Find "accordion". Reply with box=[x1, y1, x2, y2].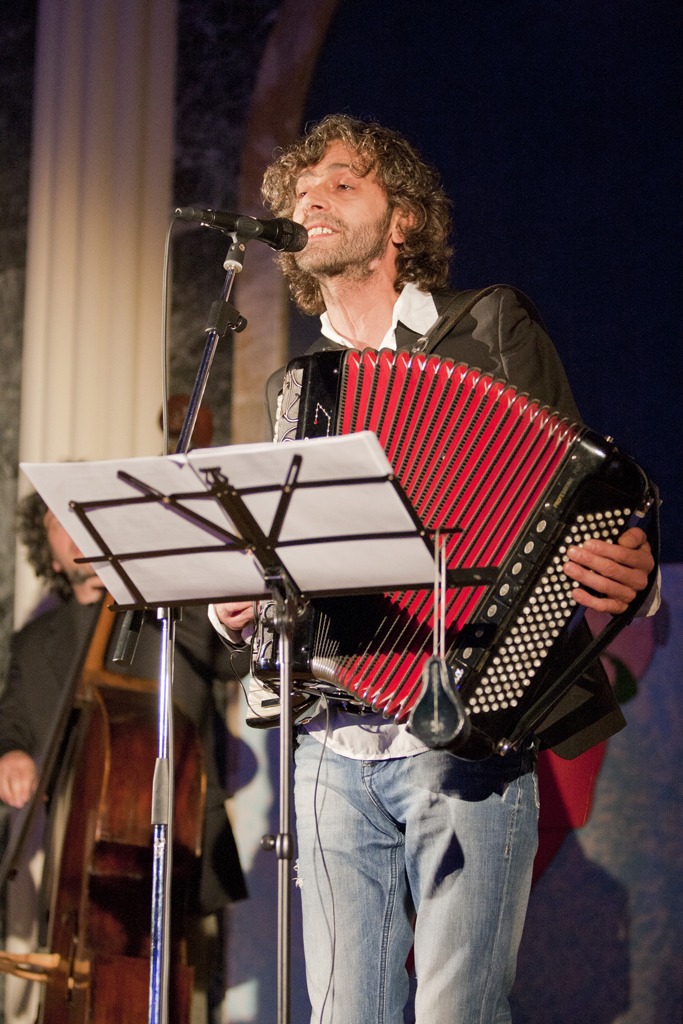
box=[243, 336, 657, 775].
